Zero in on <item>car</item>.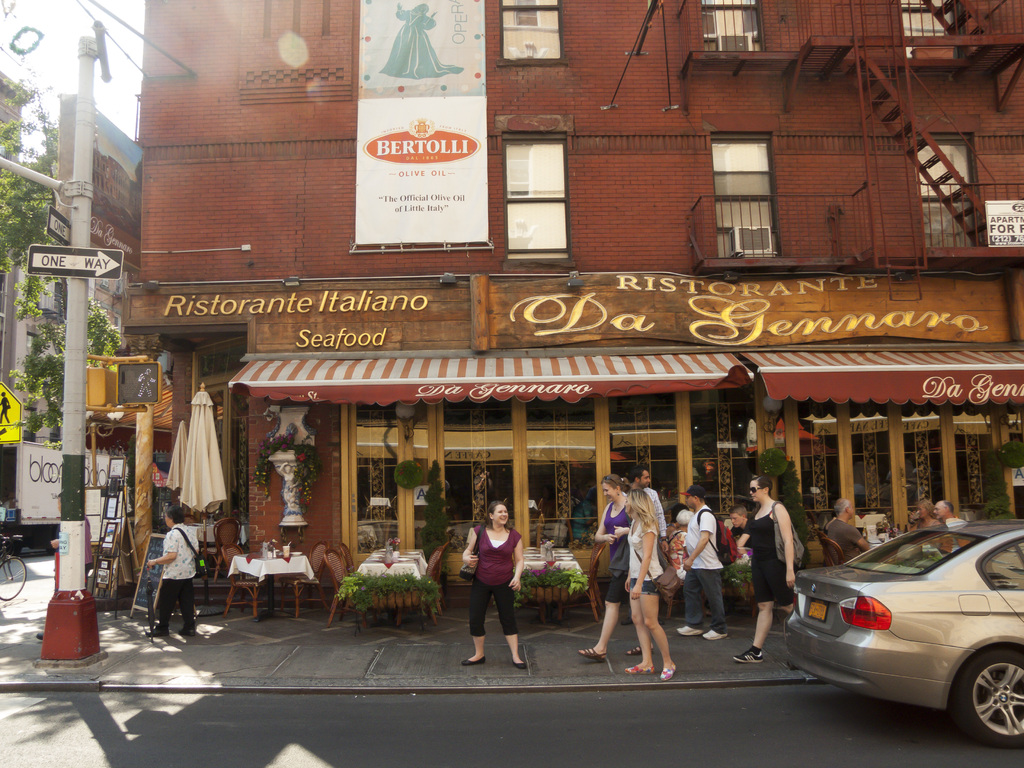
Zeroed in: (783,521,1023,735).
